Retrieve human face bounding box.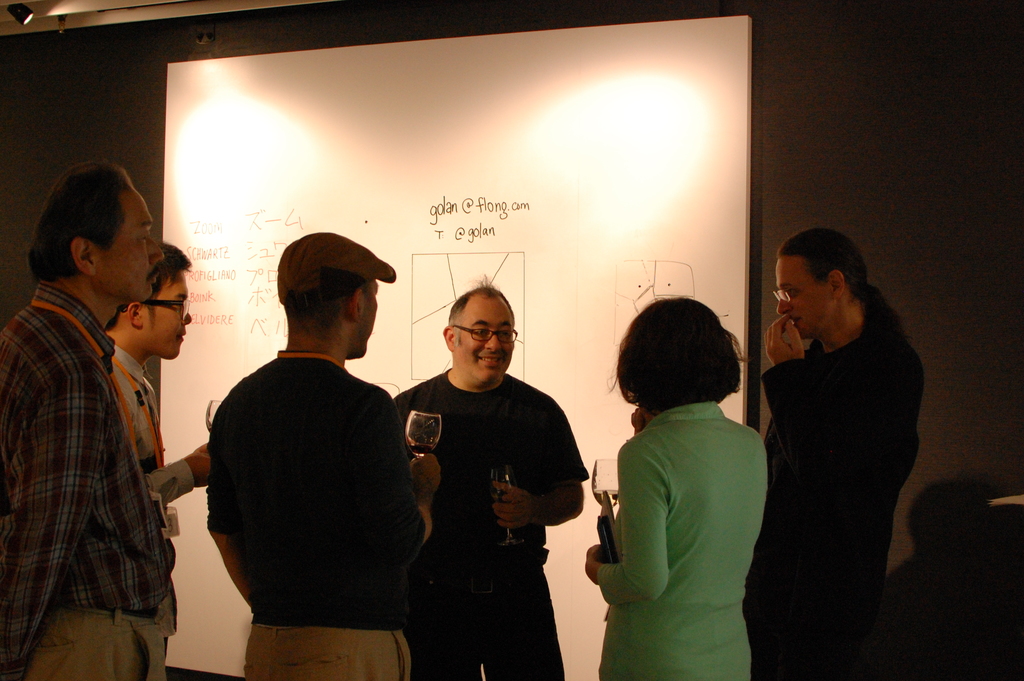
Bounding box: x1=447 y1=280 x2=517 y2=385.
